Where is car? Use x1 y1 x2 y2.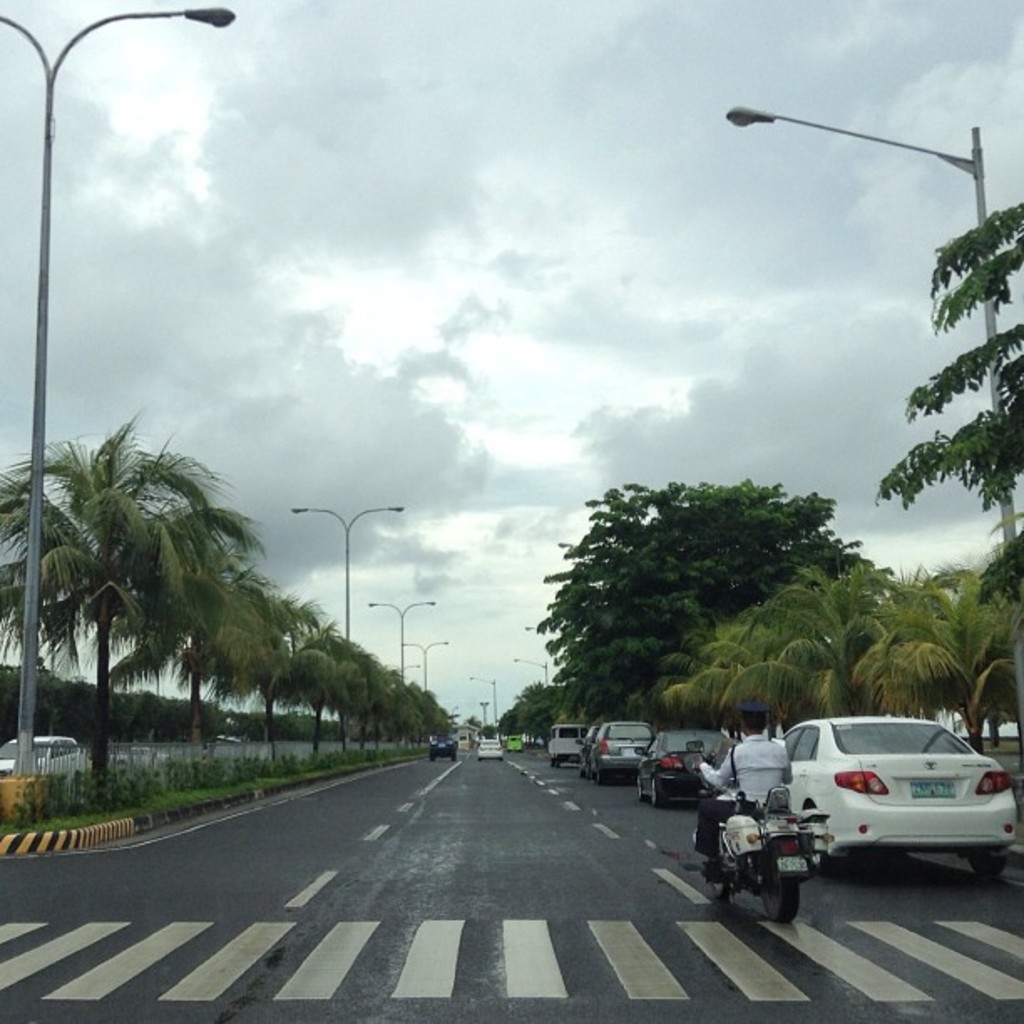
499 731 525 751.
